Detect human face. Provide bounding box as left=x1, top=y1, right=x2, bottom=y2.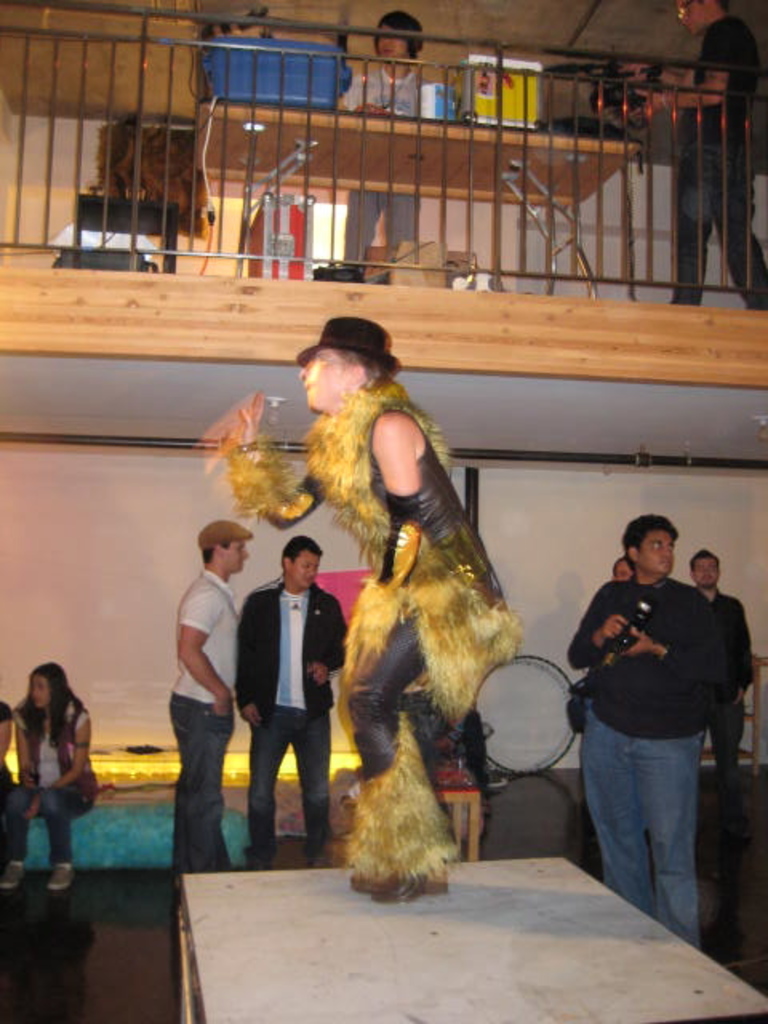
left=675, top=0, right=702, bottom=34.
